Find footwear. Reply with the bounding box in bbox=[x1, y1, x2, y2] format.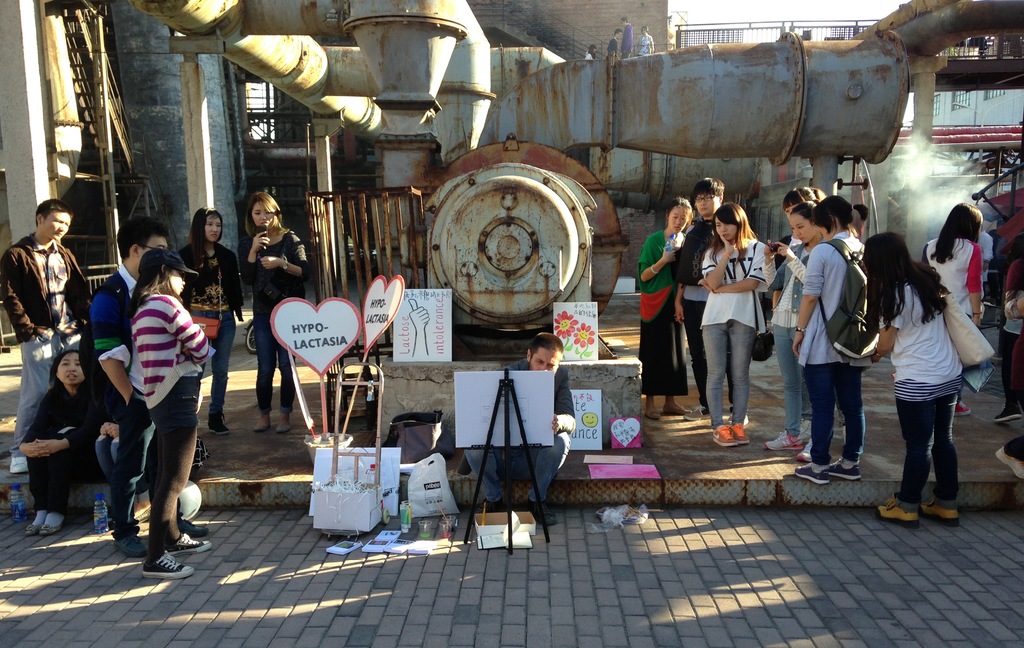
bbox=[877, 497, 924, 525].
